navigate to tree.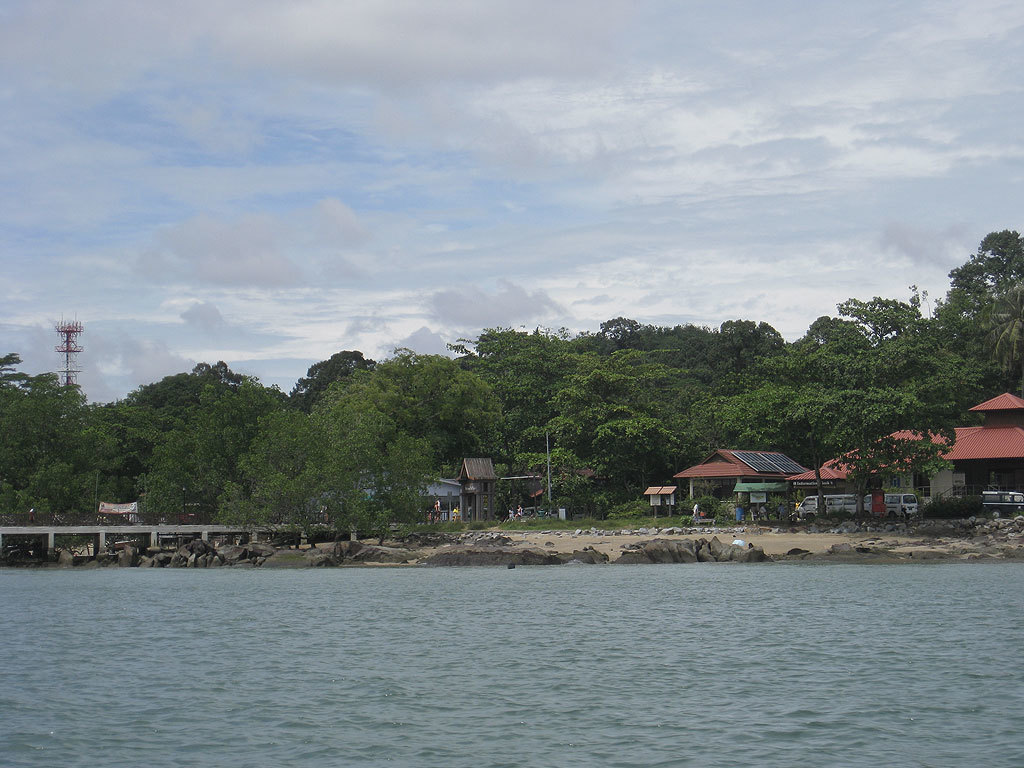
Navigation target: bbox=(782, 377, 843, 513).
